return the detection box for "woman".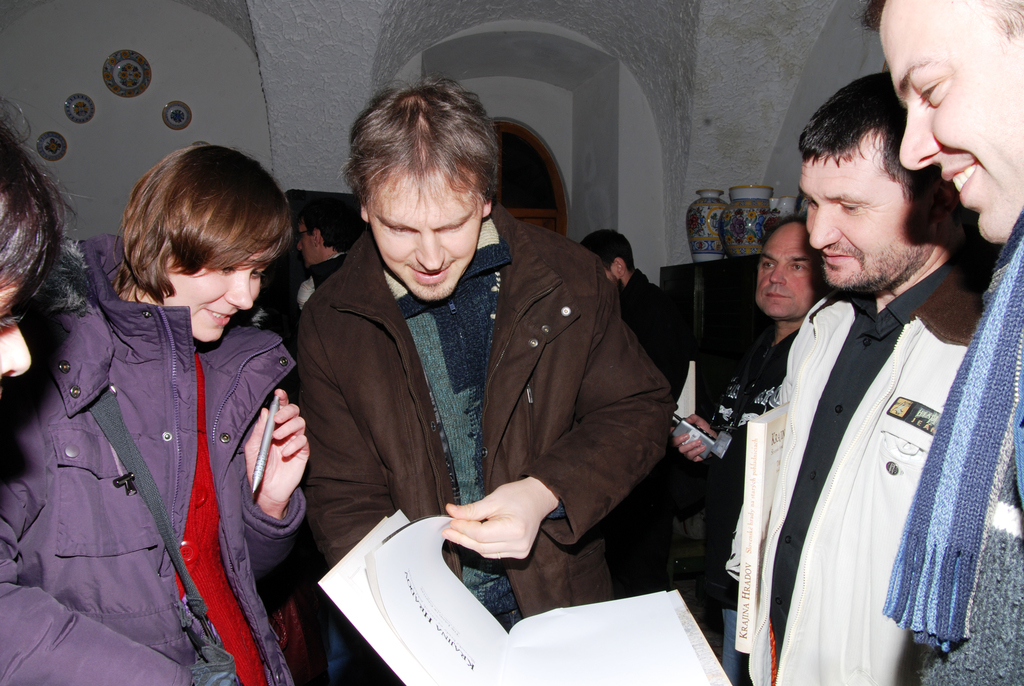
x1=20 y1=140 x2=331 y2=682.
